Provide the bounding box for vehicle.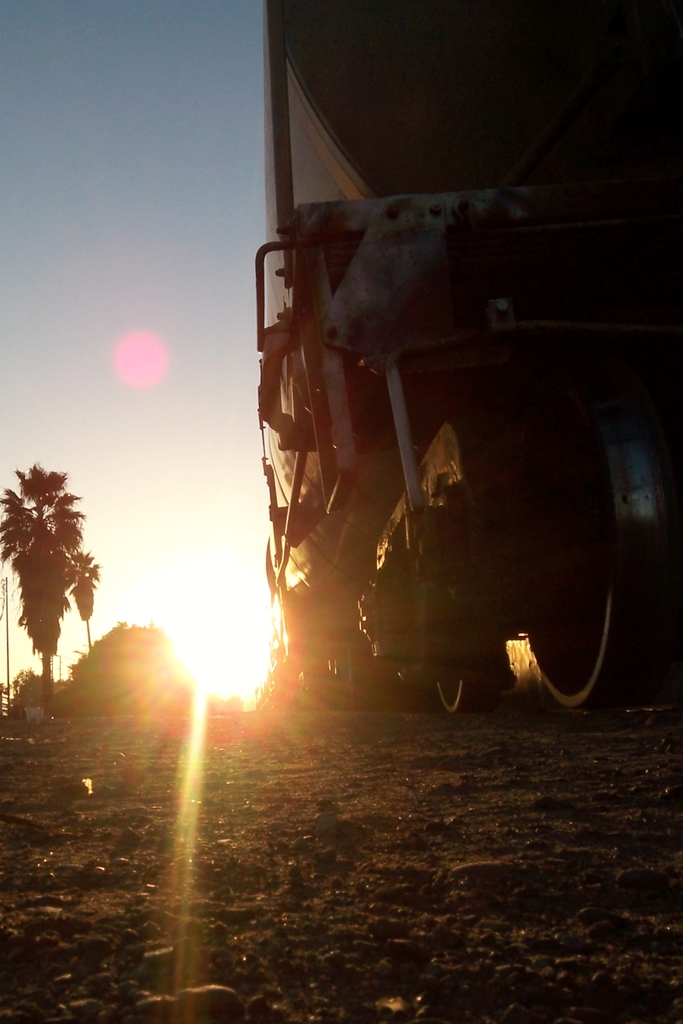
locate(255, 0, 682, 710).
